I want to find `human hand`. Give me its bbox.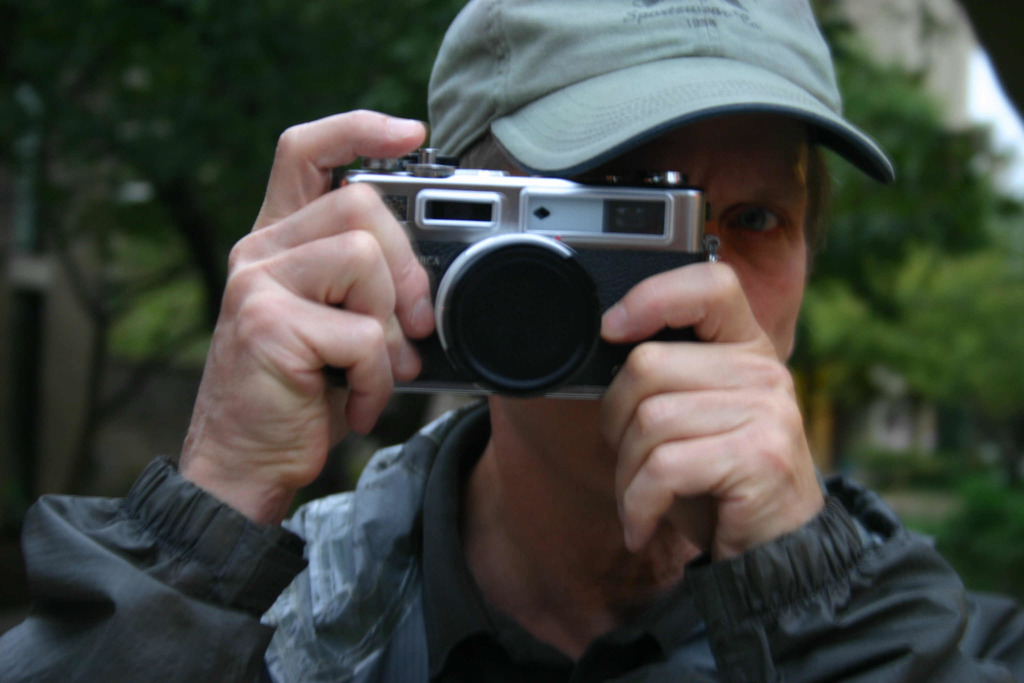
{"x1": 600, "y1": 263, "x2": 829, "y2": 568}.
